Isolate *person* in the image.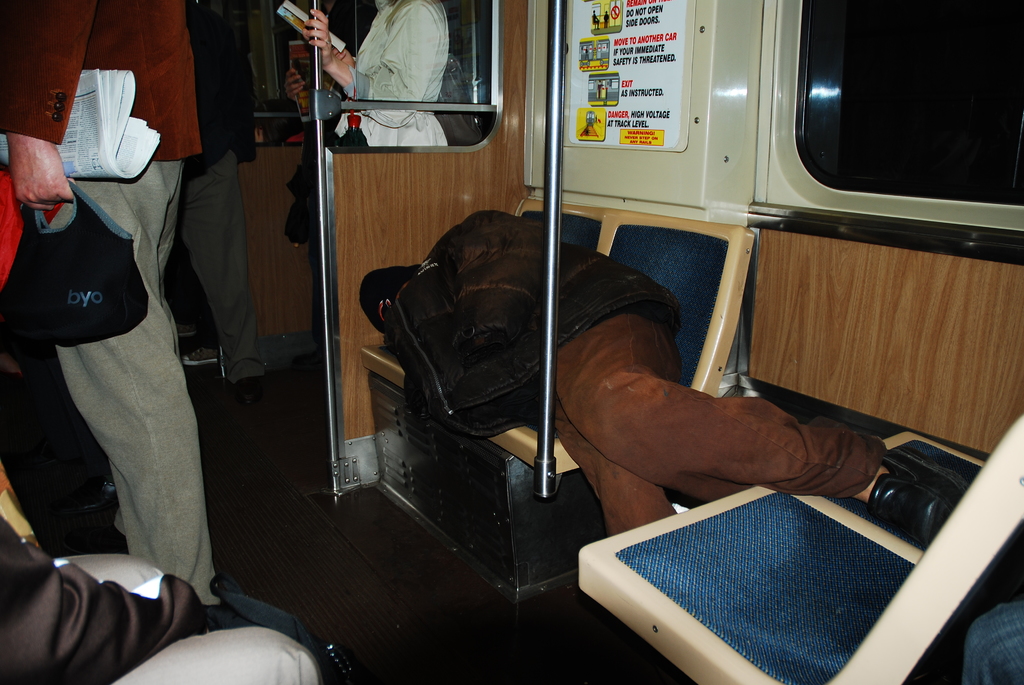
Isolated region: <bbox>159, 0, 273, 386</bbox>.
